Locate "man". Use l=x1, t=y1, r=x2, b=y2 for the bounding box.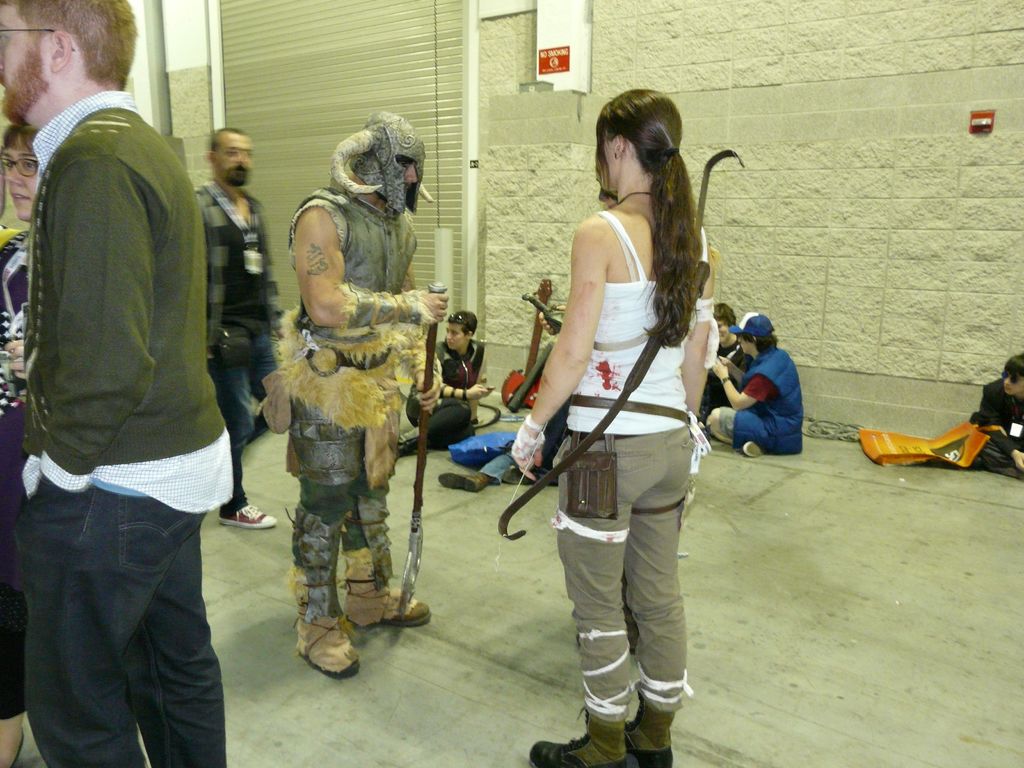
l=262, t=109, r=451, b=683.
